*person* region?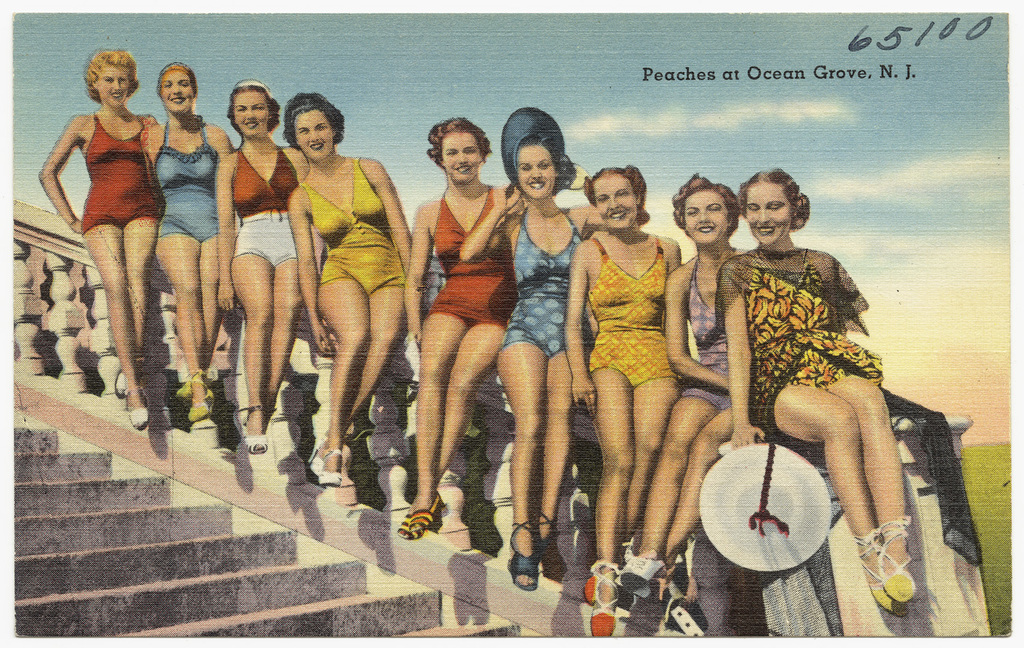
41, 36, 161, 423
